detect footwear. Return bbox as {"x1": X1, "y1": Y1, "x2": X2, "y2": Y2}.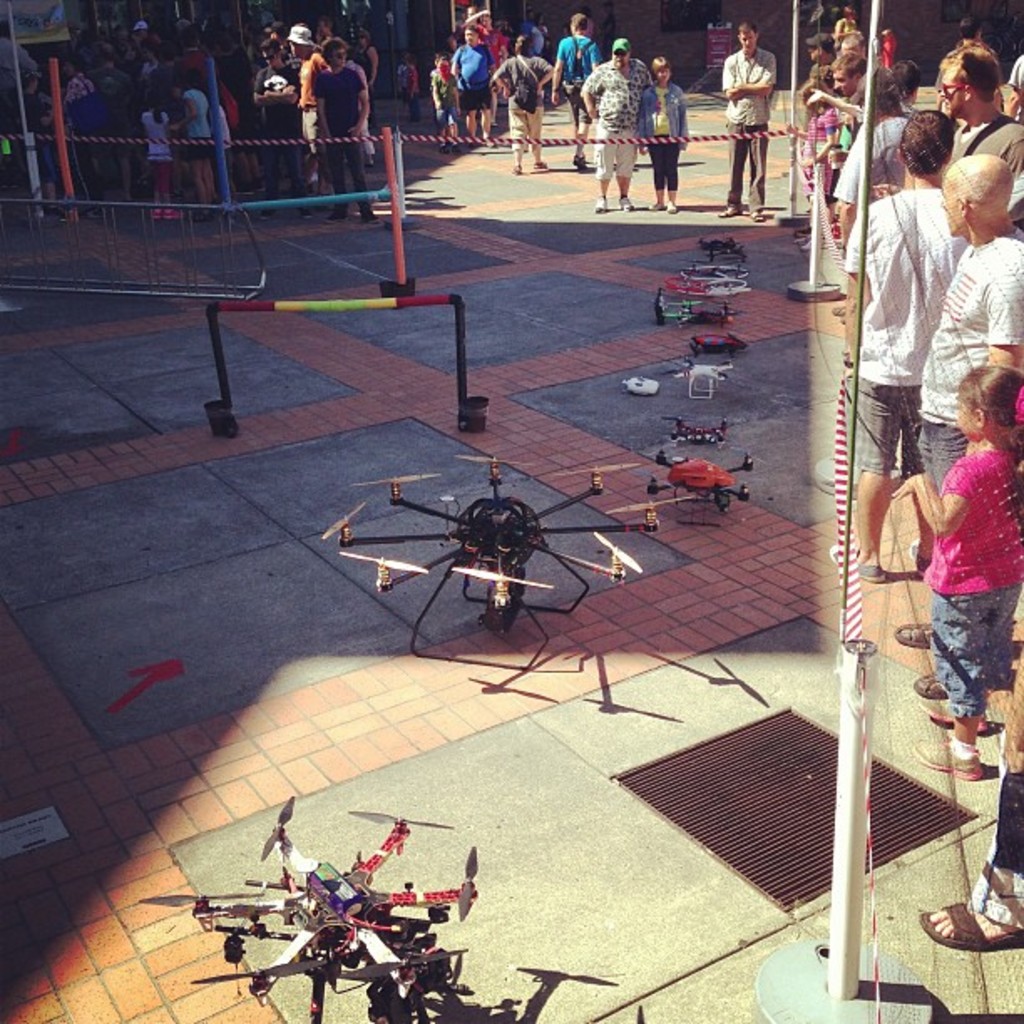
{"x1": 572, "y1": 151, "x2": 582, "y2": 169}.
